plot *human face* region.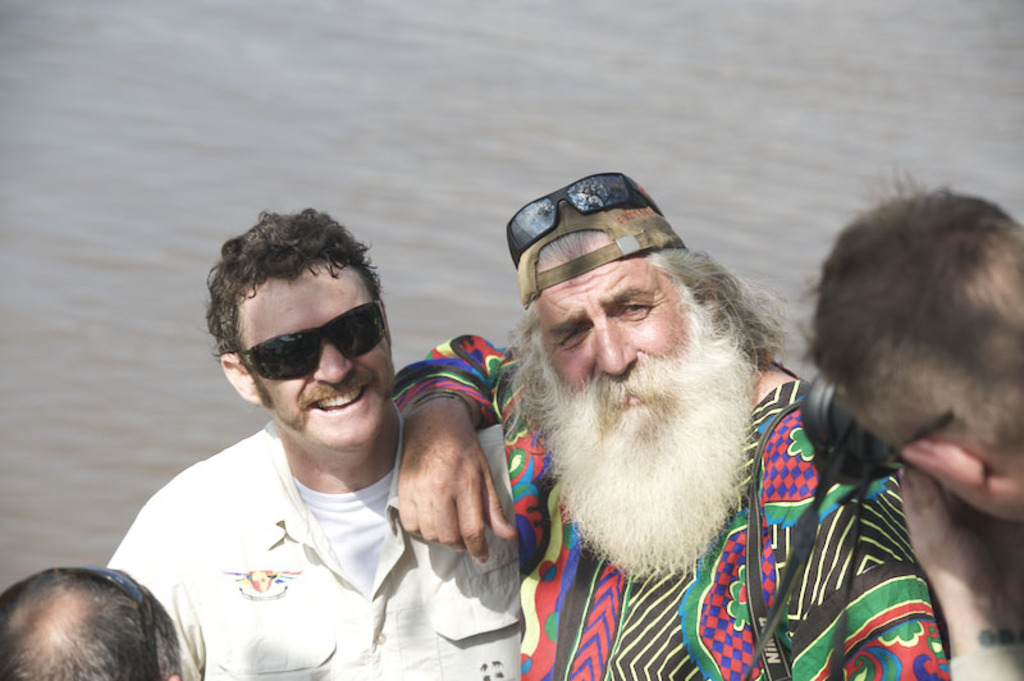
Plotted at box(243, 270, 397, 456).
